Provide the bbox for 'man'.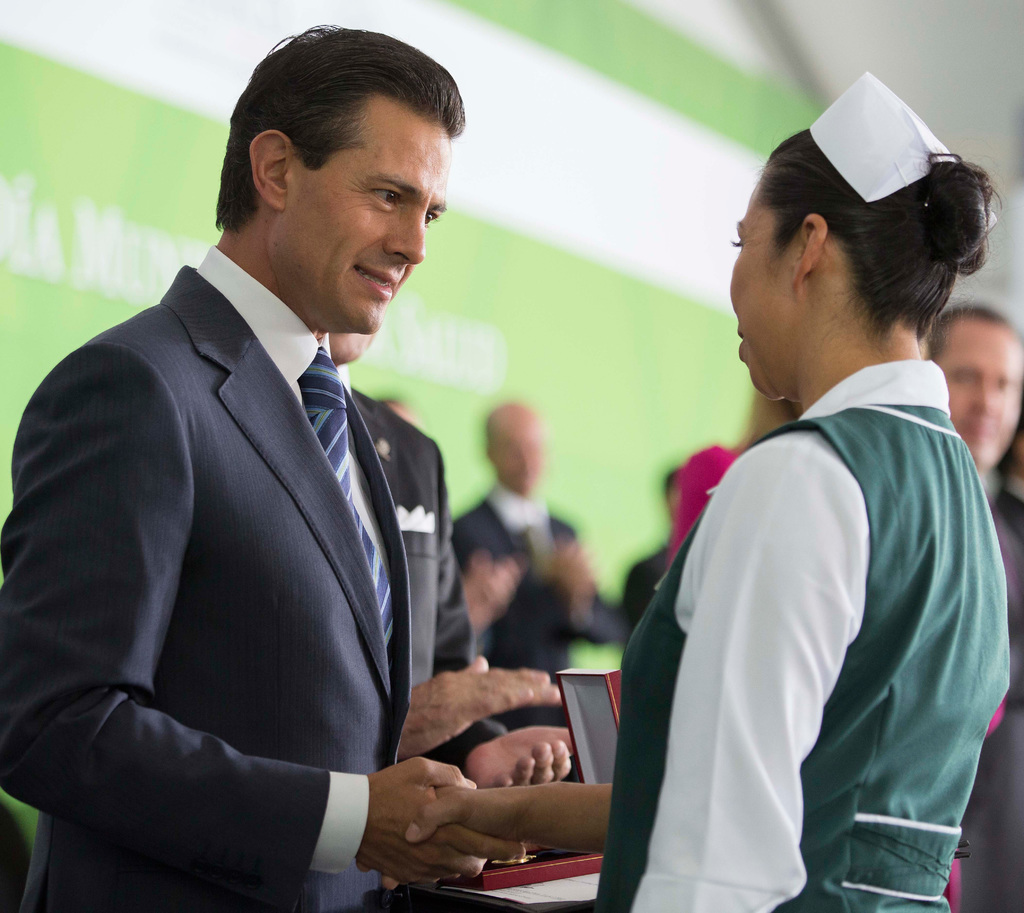
<box>0,22,527,912</box>.
